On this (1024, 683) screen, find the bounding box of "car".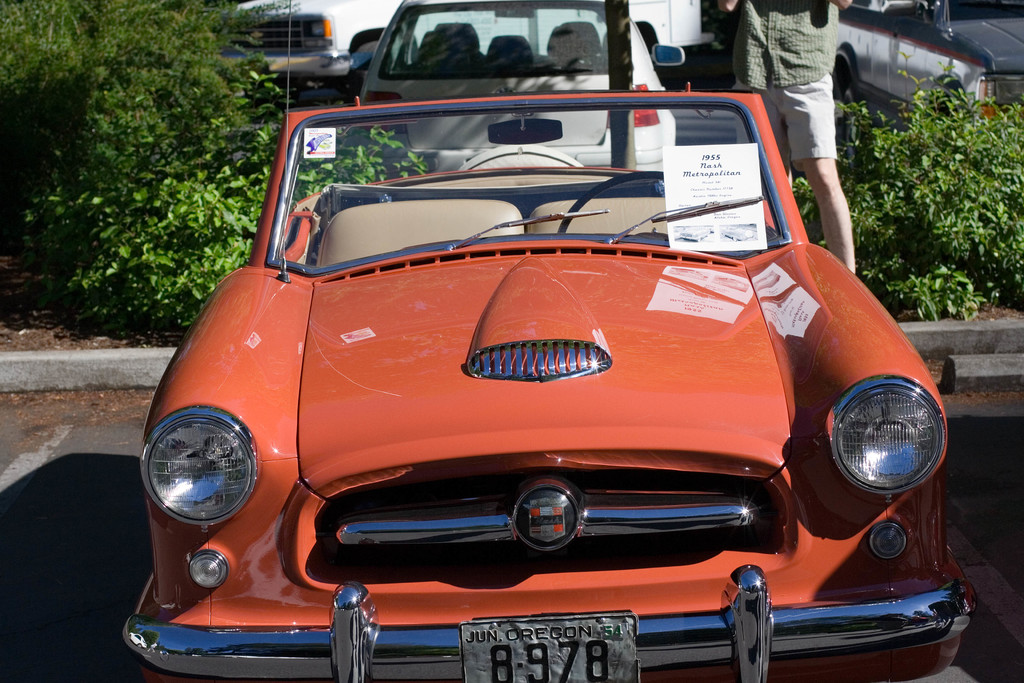
Bounding box: 120/80/980/682.
